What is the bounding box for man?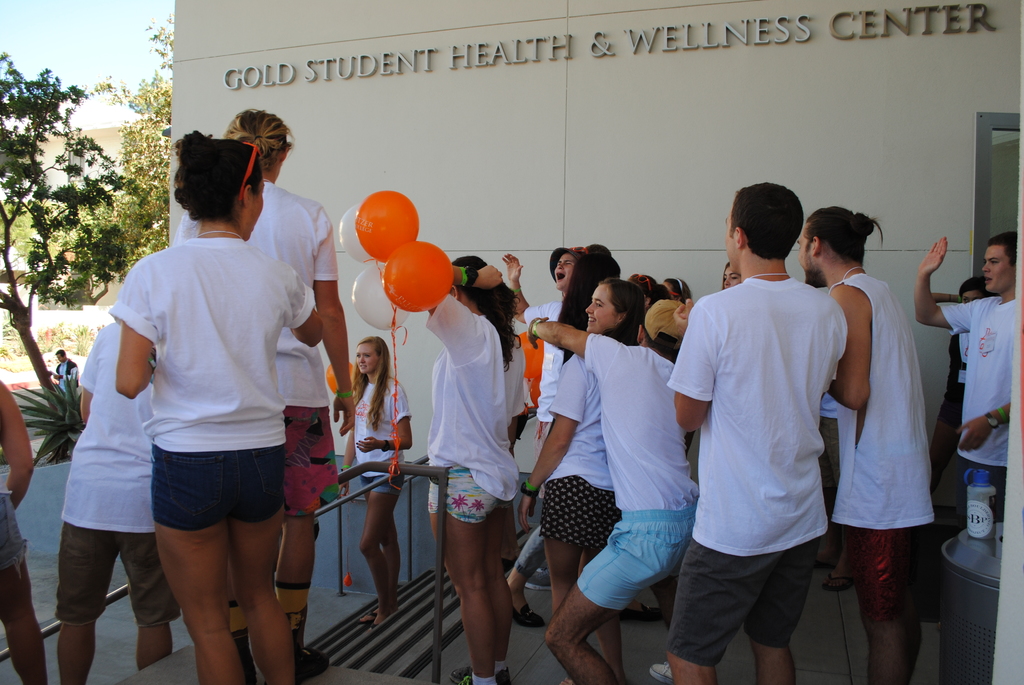
{"x1": 913, "y1": 232, "x2": 1012, "y2": 516}.
